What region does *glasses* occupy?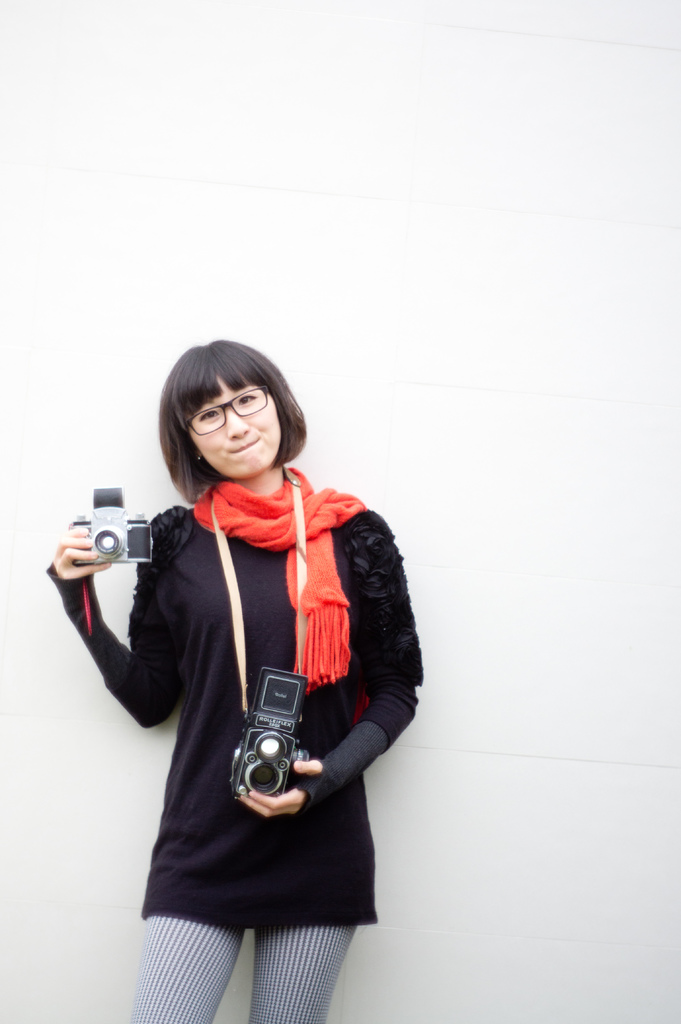
Rect(185, 379, 275, 444).
